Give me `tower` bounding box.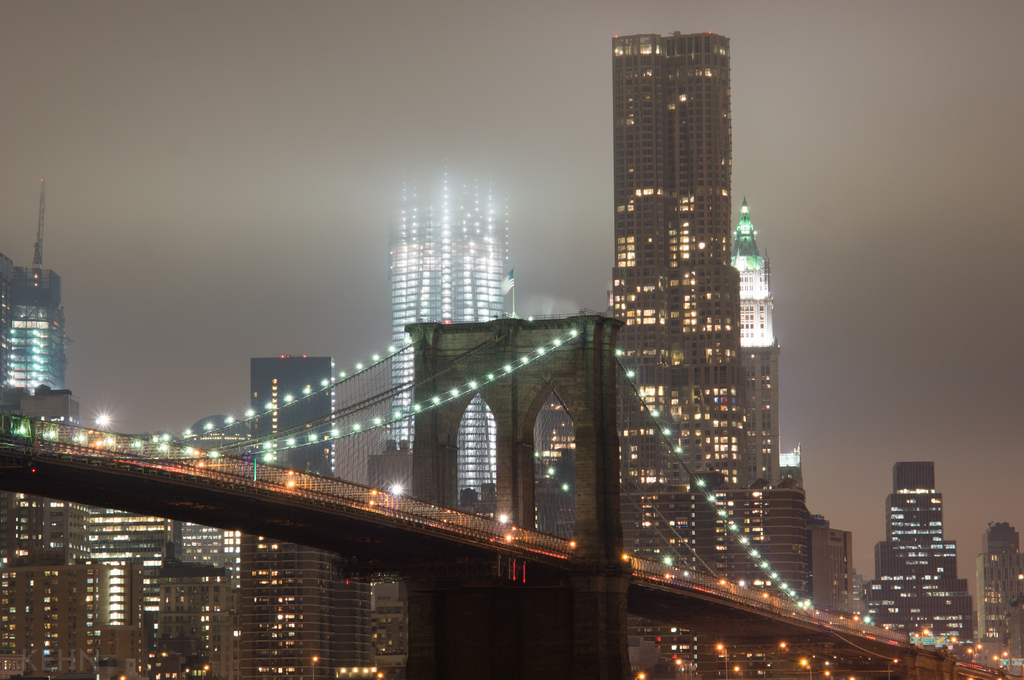
l=246, t=358, r=344, b=479.
